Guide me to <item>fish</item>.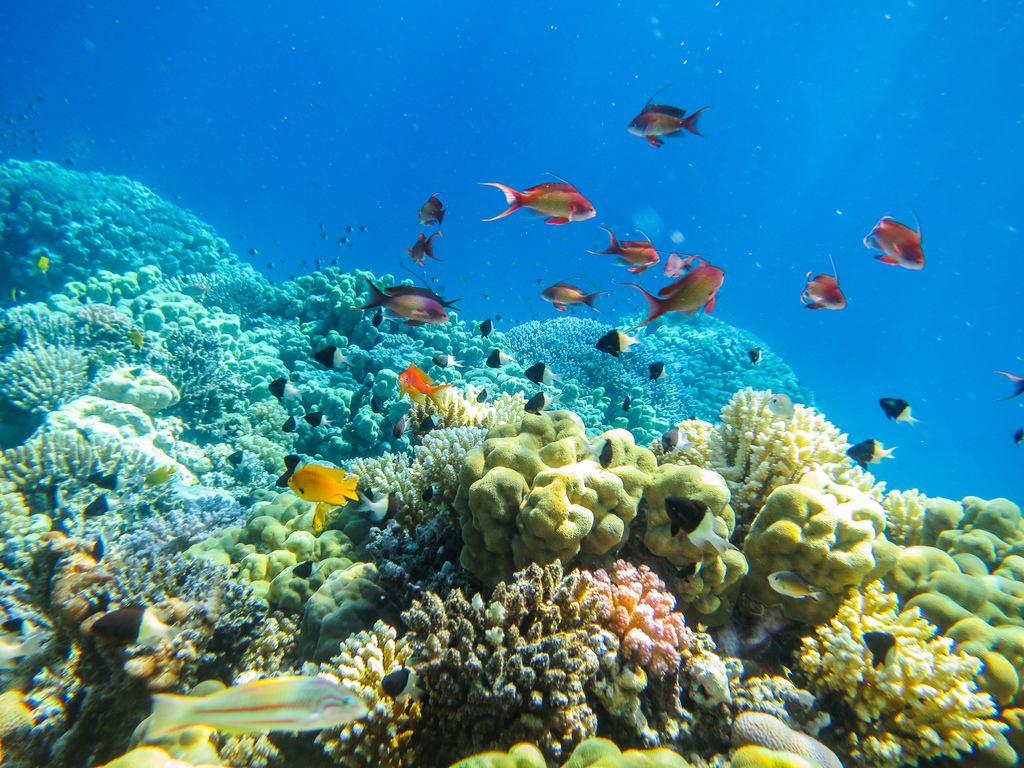
Guidance: box=[285, 450, 305, 474].
